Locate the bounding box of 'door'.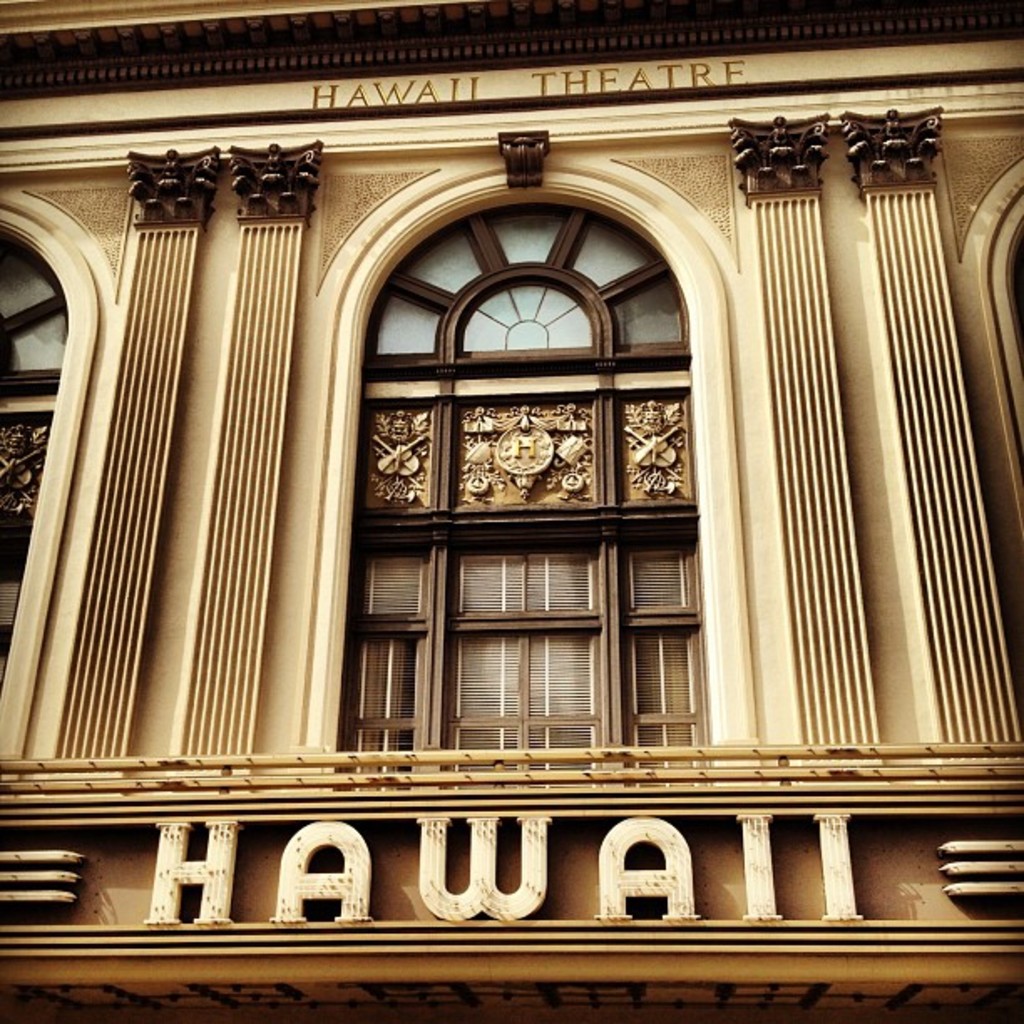
Bounding box: pyautogui.locateOnScreen(450, 619, 611, 793).
